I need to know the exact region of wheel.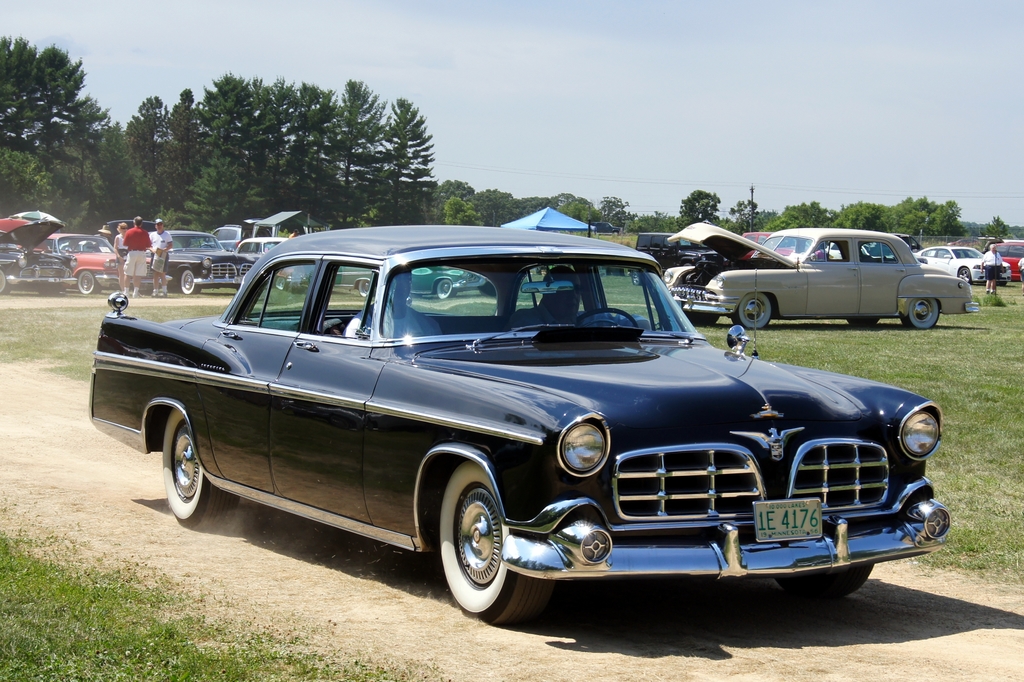
Region: [left=275, top=279, right=287, bottom=292].
